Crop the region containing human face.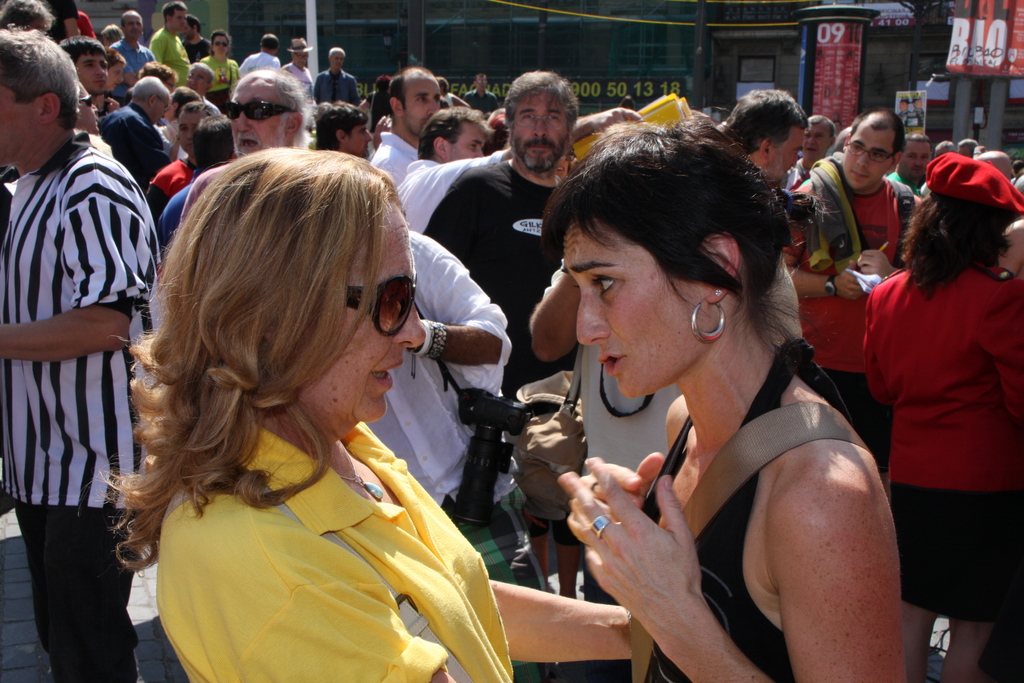
Crop region: select_region(902, 135, 929, 184).
